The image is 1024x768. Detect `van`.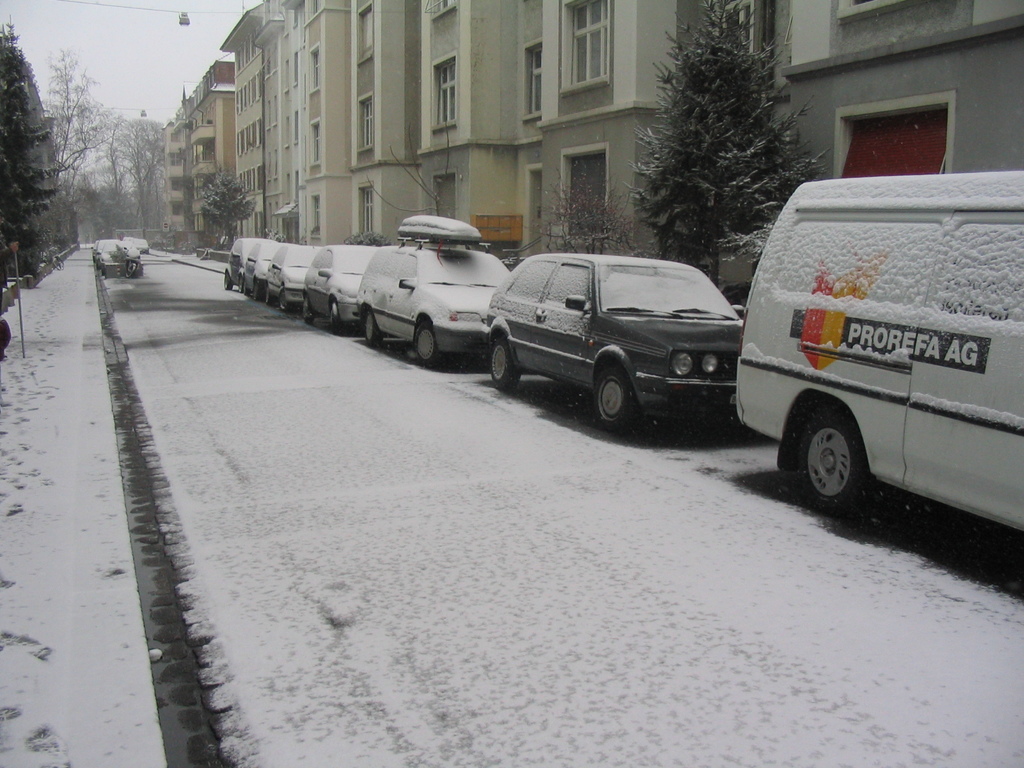
Detection: (723,164,1023,523).
